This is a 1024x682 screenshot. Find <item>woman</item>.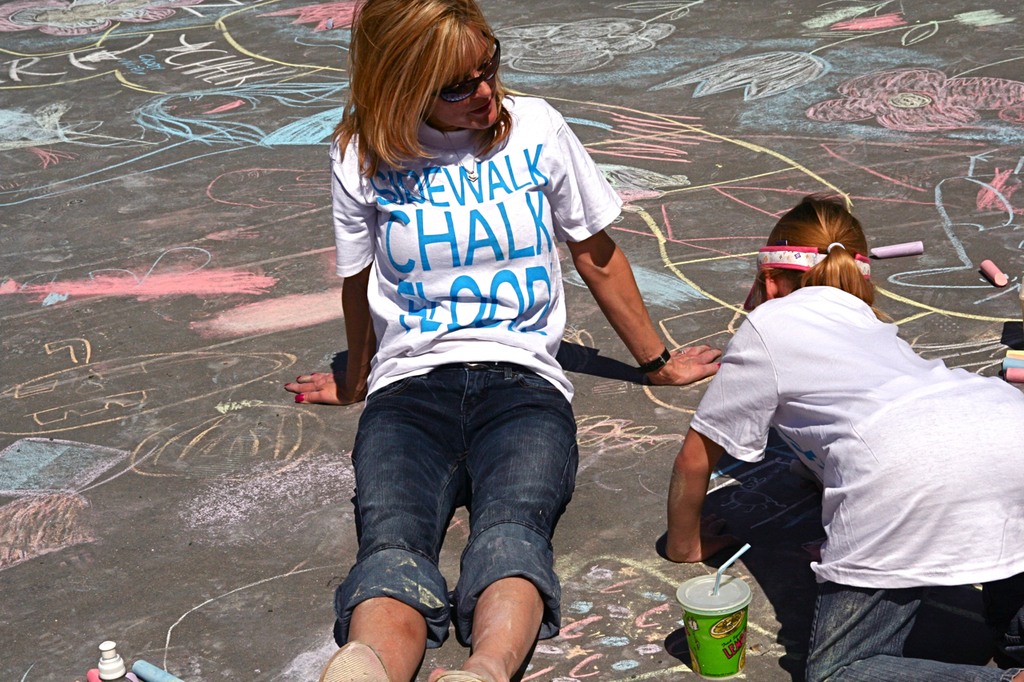
Bounding box: (666, 195, 1023, 681).
